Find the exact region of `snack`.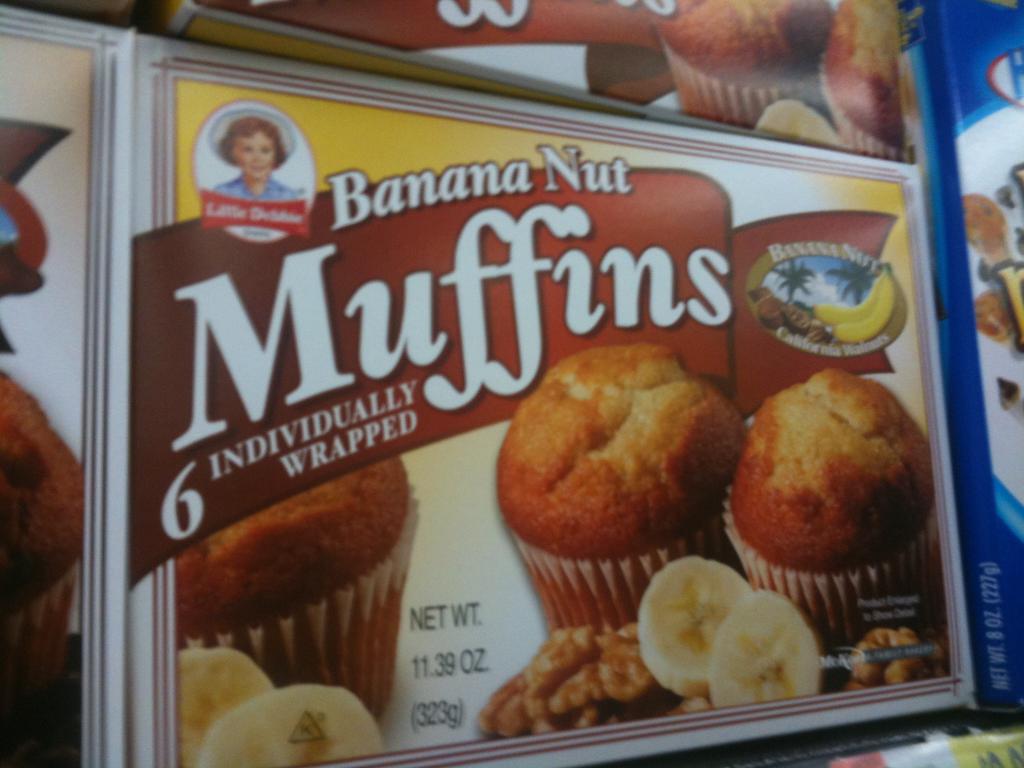
Exact region: (x1=812, y1=0, x2=912, y2=164).
